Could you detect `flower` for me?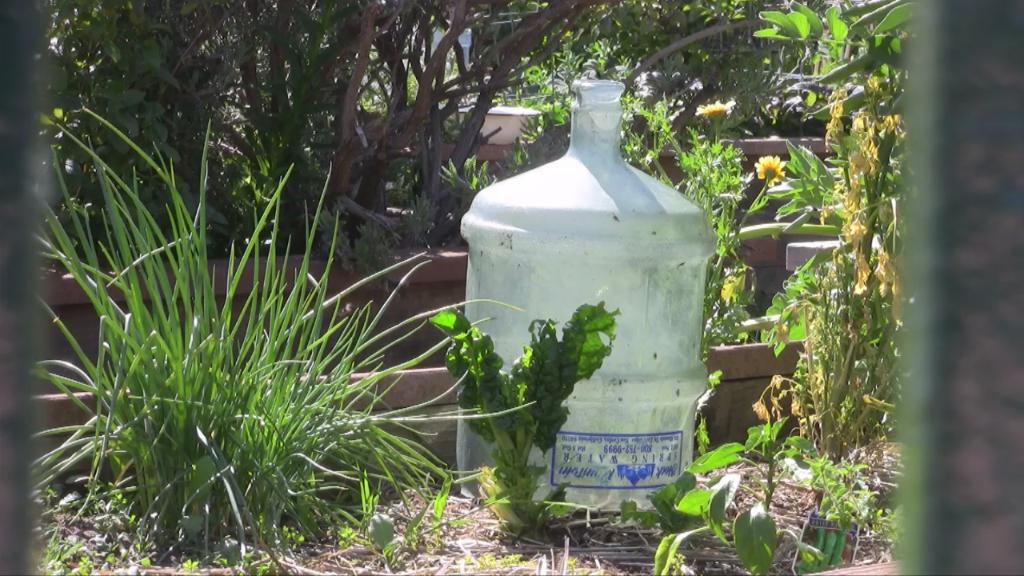
Detection result: select_region(756, 158, 791, 189).
